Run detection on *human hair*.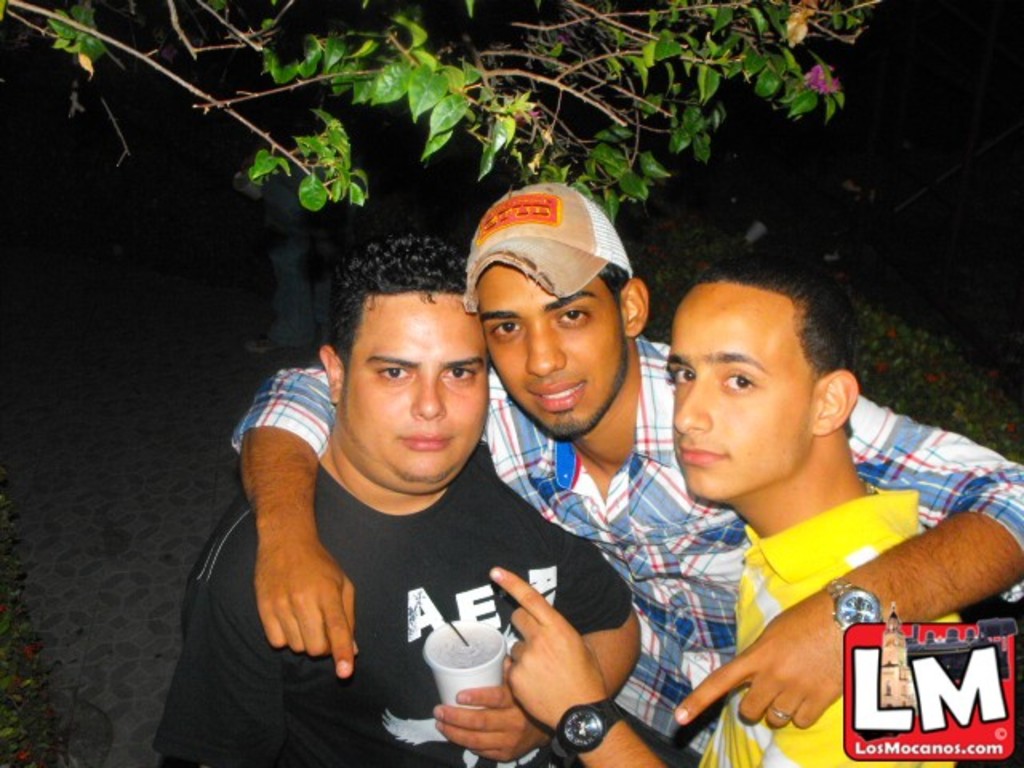
Result: (328,230,470,363).
